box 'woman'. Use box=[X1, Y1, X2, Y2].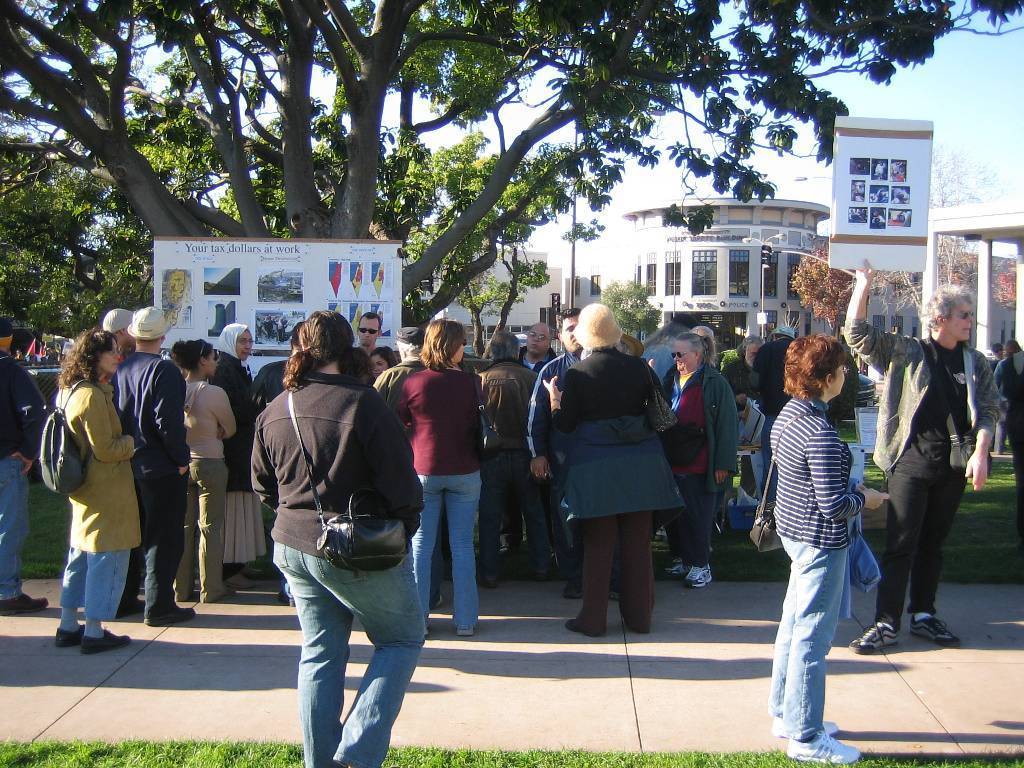
box=[750, 275, 887, 764].
